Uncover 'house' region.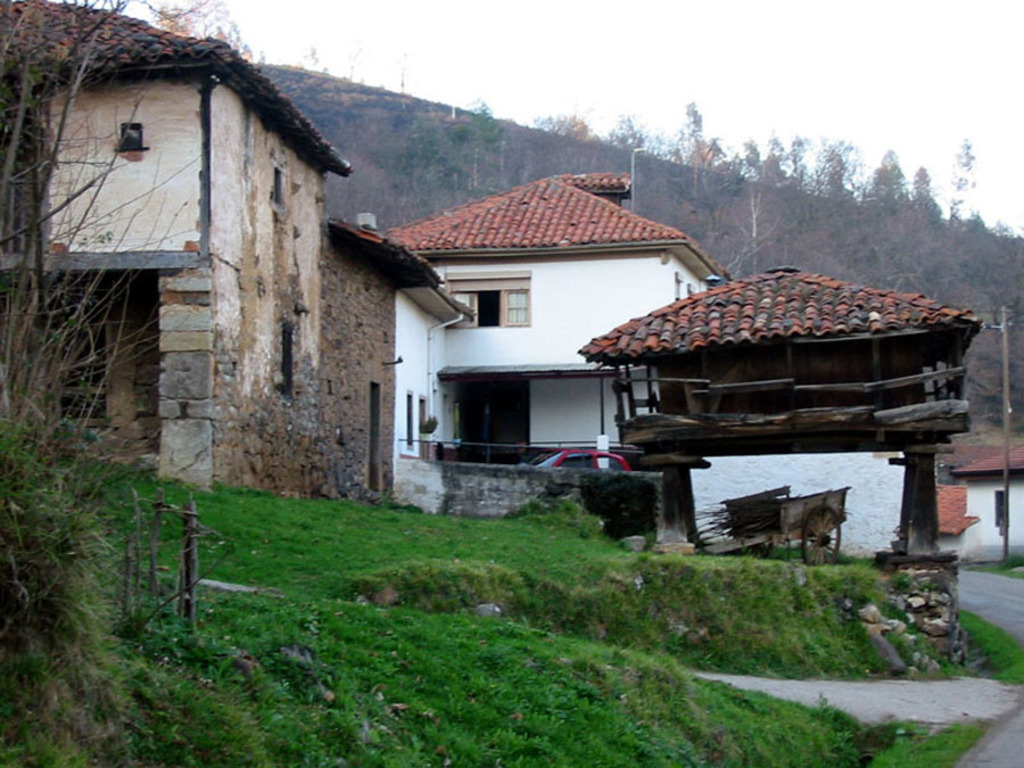
Uncovered: [left=328, top=218, right=444, bottom=510].
